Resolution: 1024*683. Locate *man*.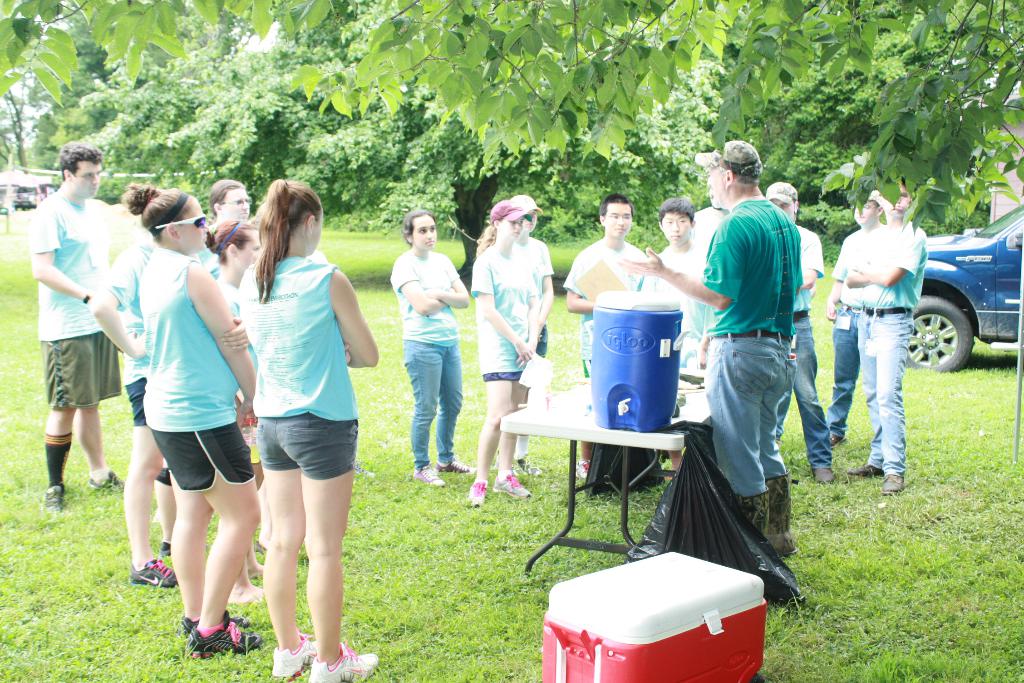
(x1=612, y1=138, x2=806, y2=557).
